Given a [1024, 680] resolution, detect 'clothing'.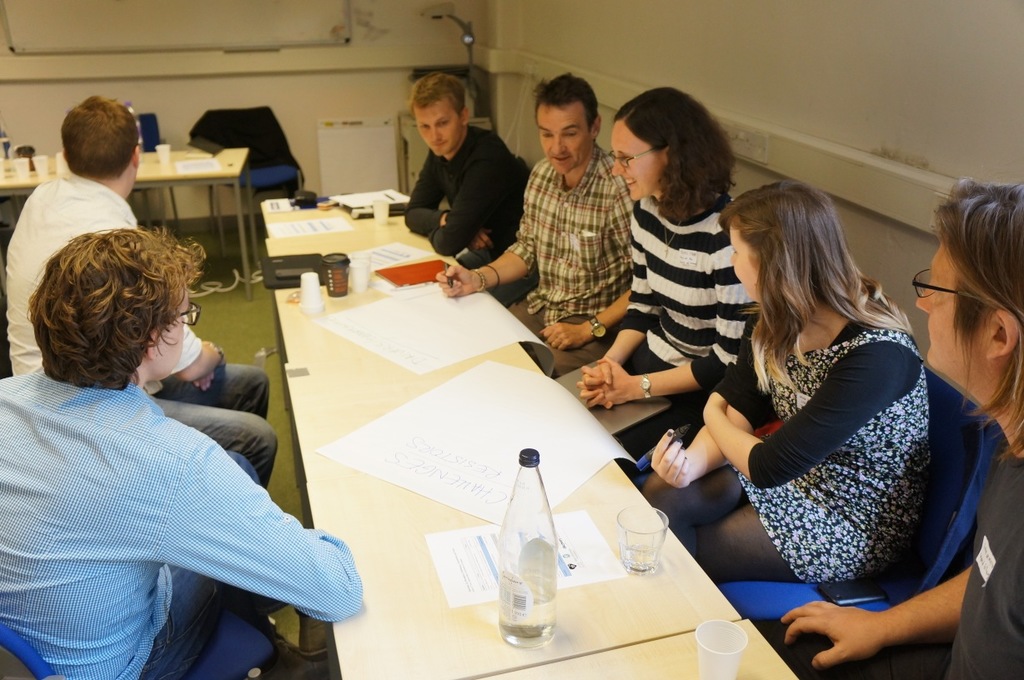
(left=1, top=155, right=274, bottom=505).
